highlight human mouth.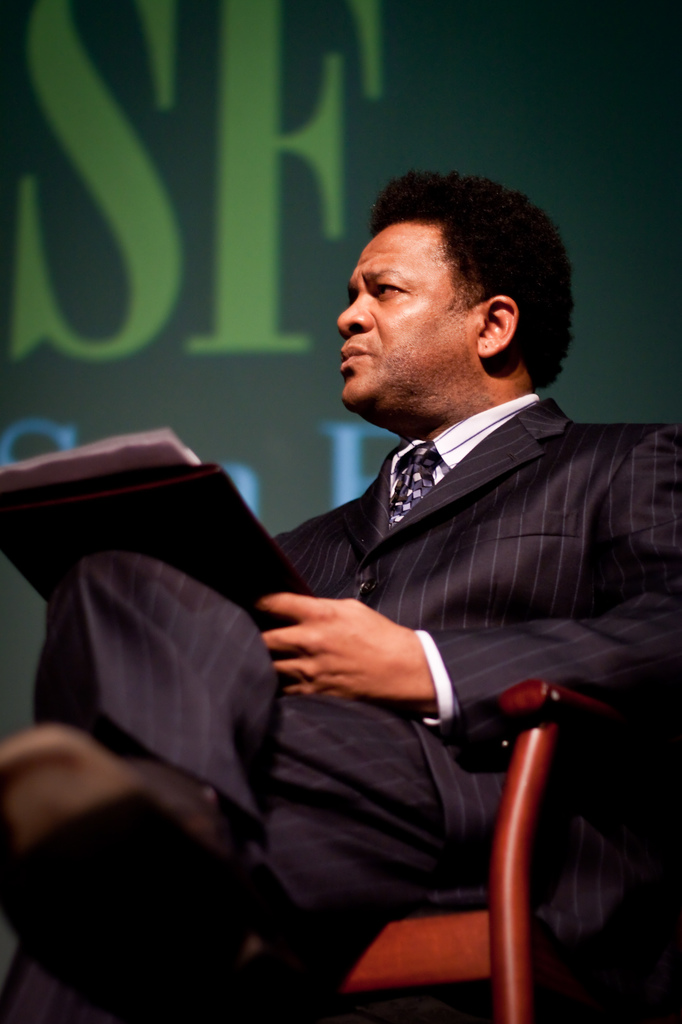
Highlighted region: crop(338, 345, 367, 371).
